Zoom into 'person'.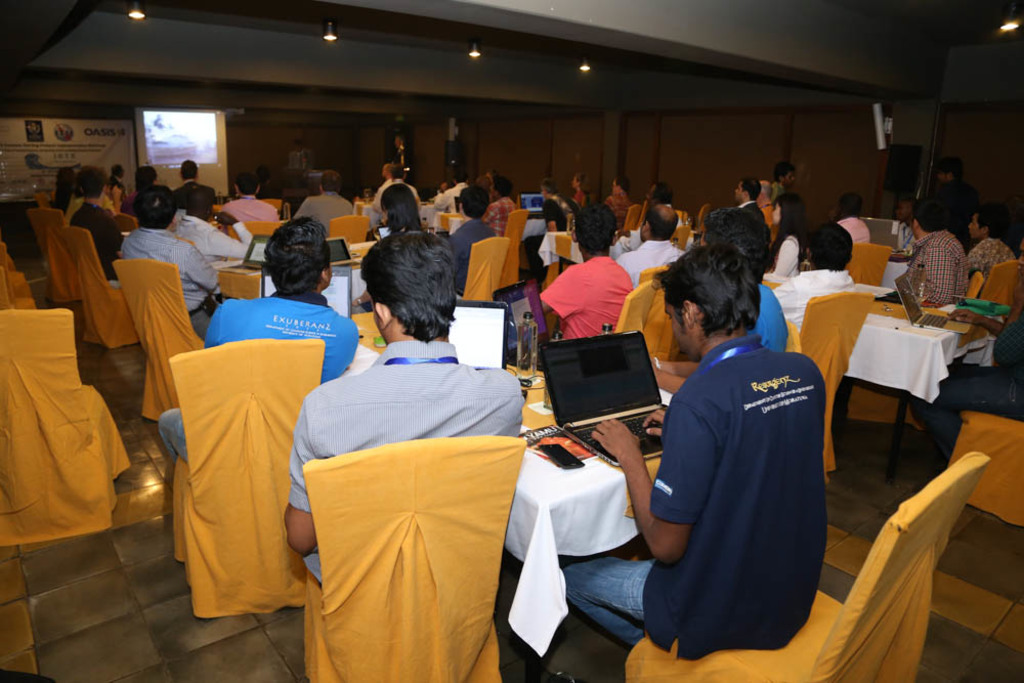
Zoom target: detection(755, 180, 774, 237).
